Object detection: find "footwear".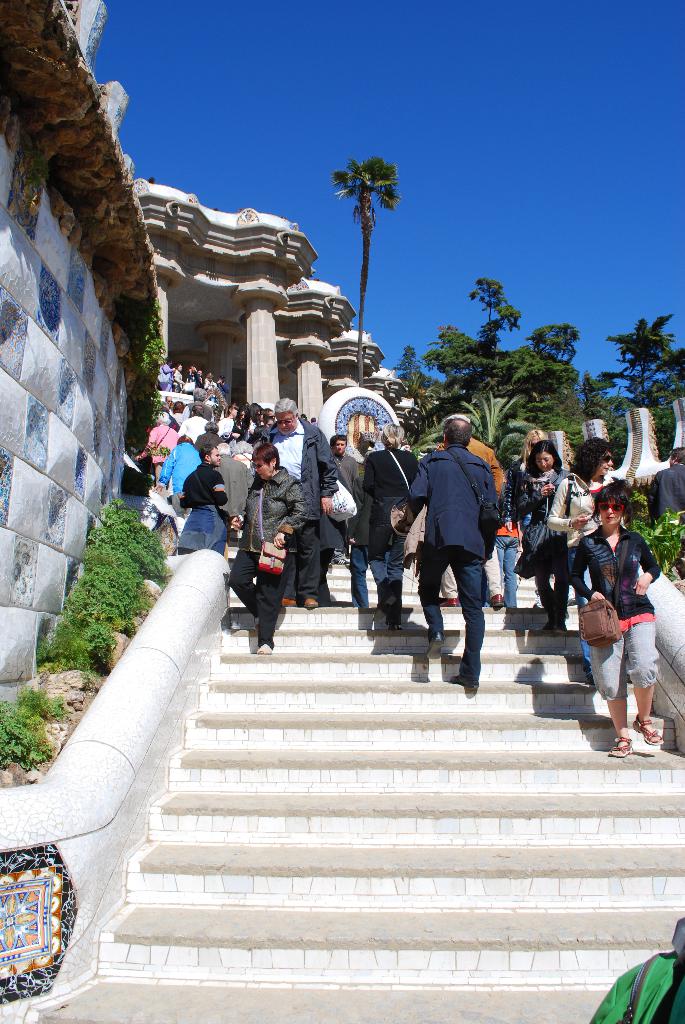
(left=582, top=676, right=596, bottom=685).
